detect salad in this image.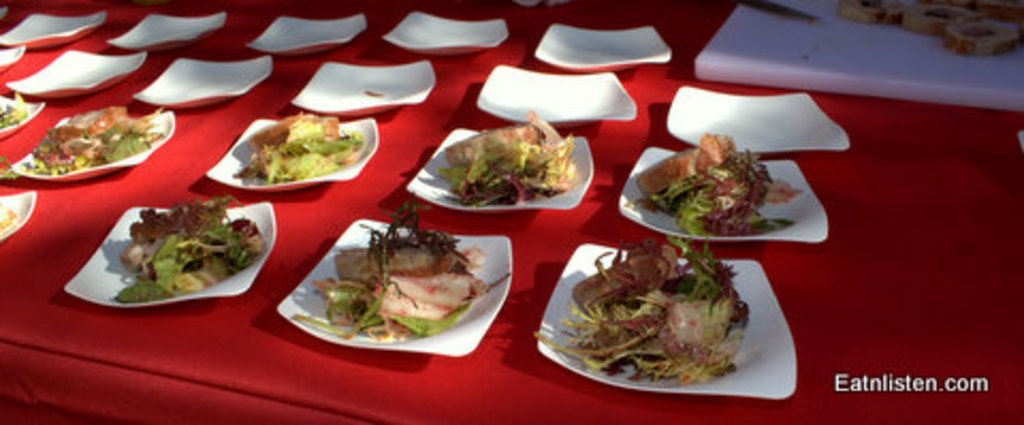
Detection: {"left": 301, "top": 194, "right": 512, "bottom": 350}.
